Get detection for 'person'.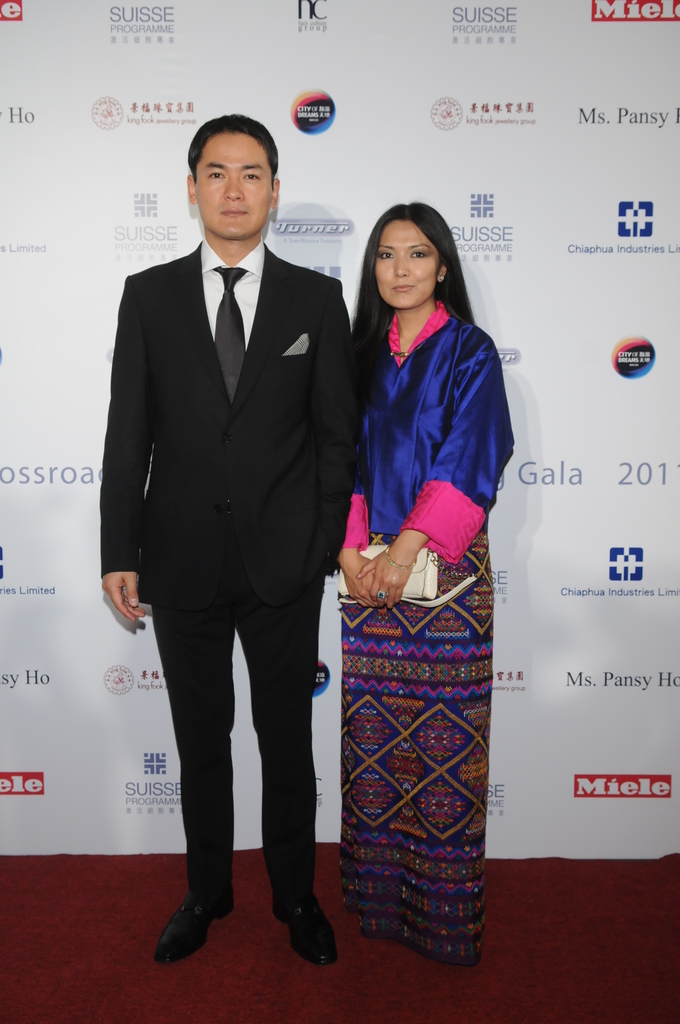
Detection: box(97, 115, 368, 960).
